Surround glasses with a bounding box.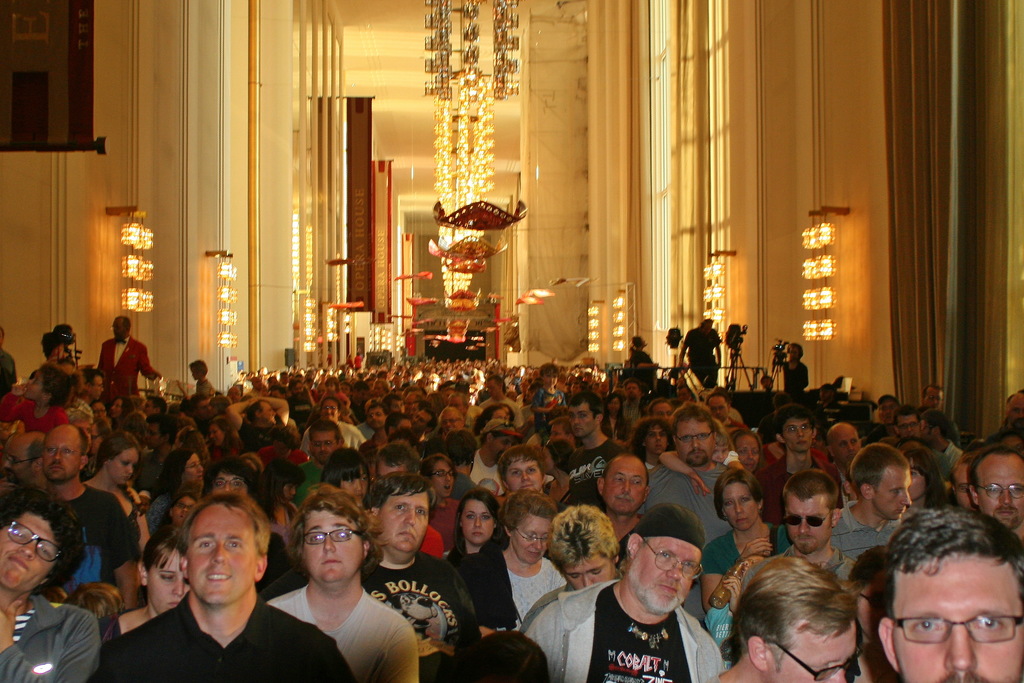
rect(303, 526, 364, 547).
